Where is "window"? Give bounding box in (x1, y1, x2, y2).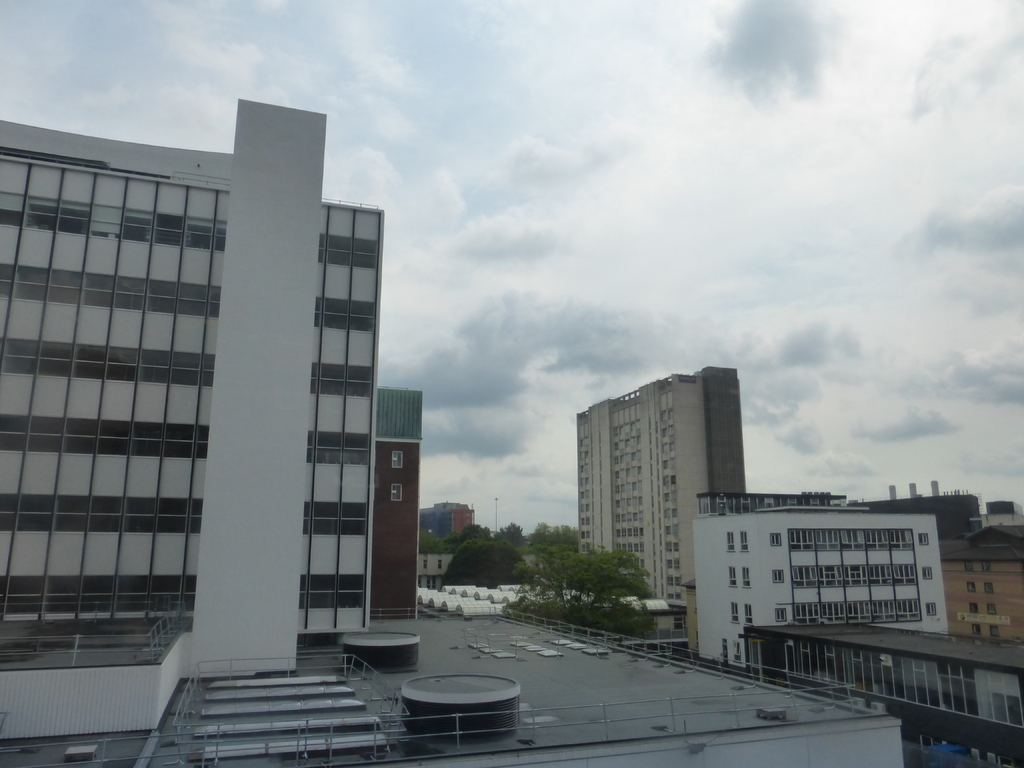
(727, 531, 738, 552).
